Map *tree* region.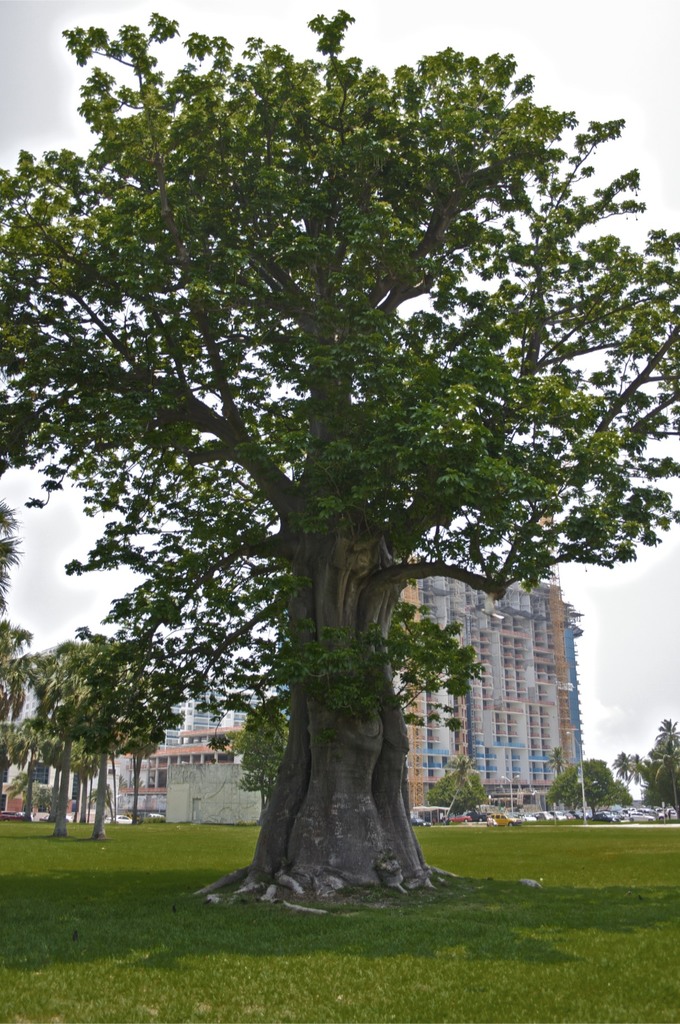
Mapped to l=1, t=1, r=679, b=925.
